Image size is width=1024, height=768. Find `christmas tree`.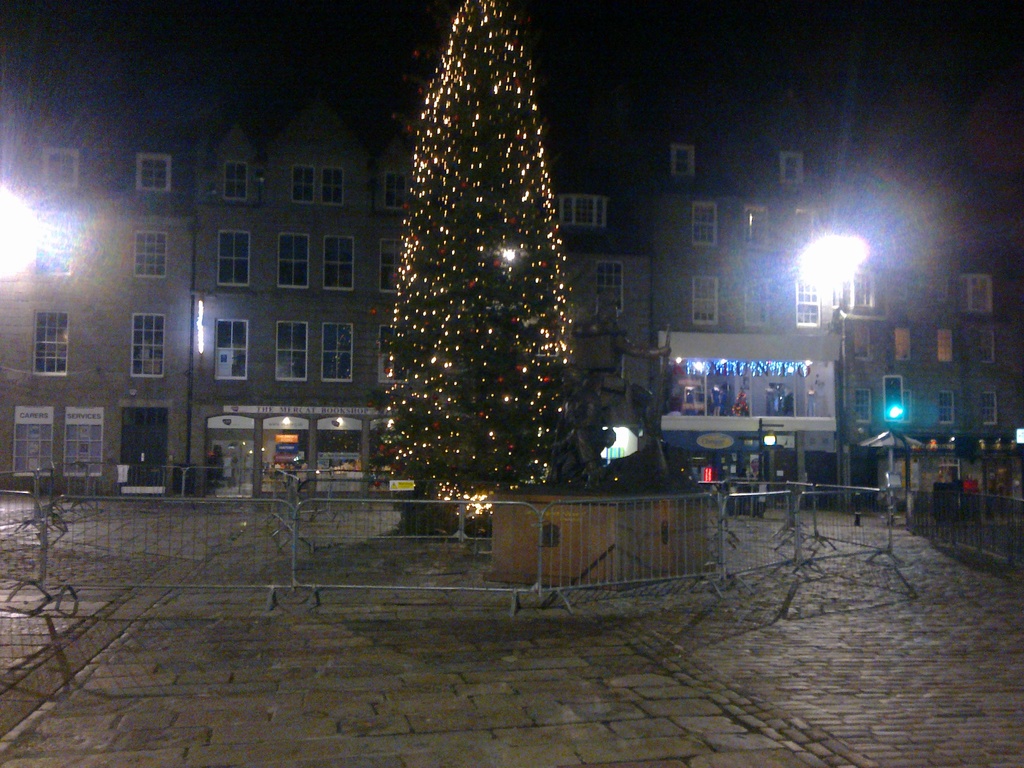
pyautogui.locateOnScreen(378, 1, 584, 550).
